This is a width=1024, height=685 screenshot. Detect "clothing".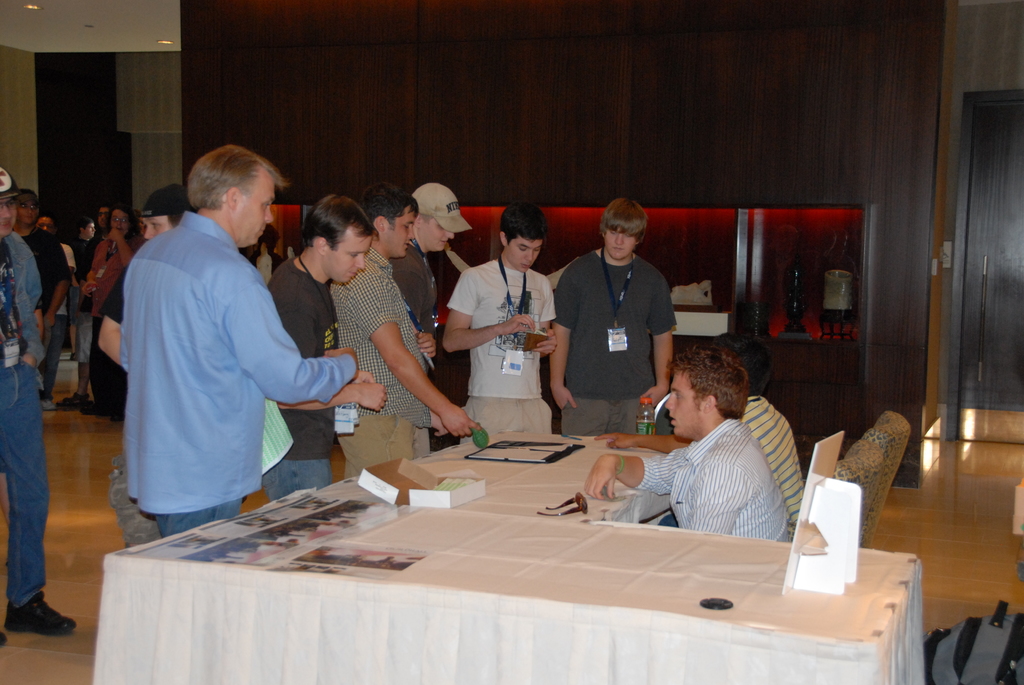
BBox(76, 226, 104, 365).
